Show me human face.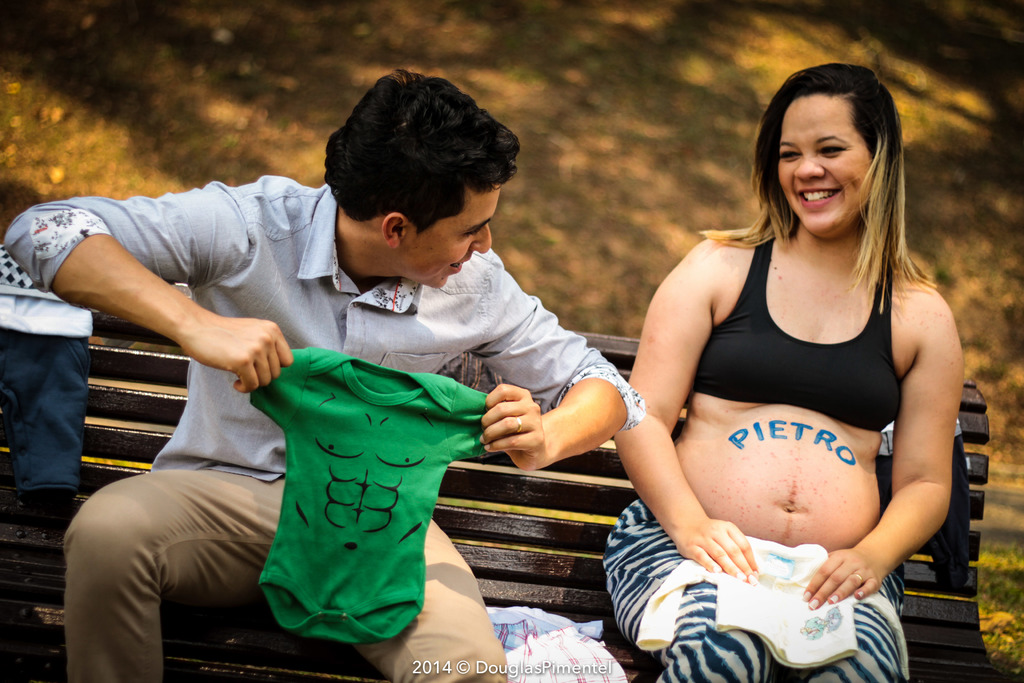
human face is here: 409/184/497/289.
